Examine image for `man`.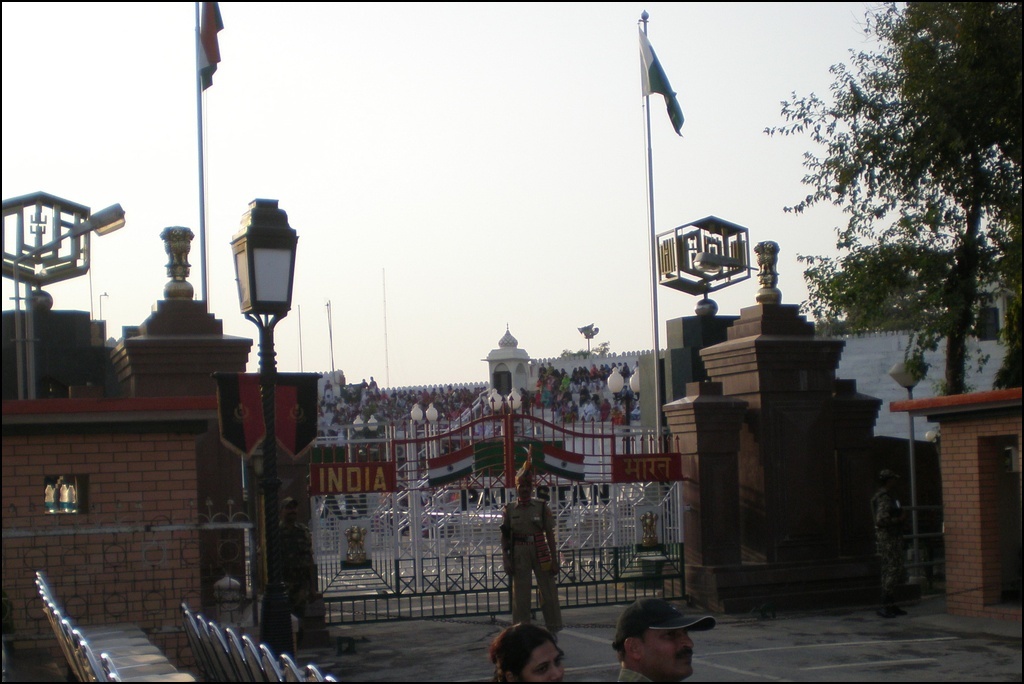
Examination result: (left=497, top=466, right=564, bottom=637).
